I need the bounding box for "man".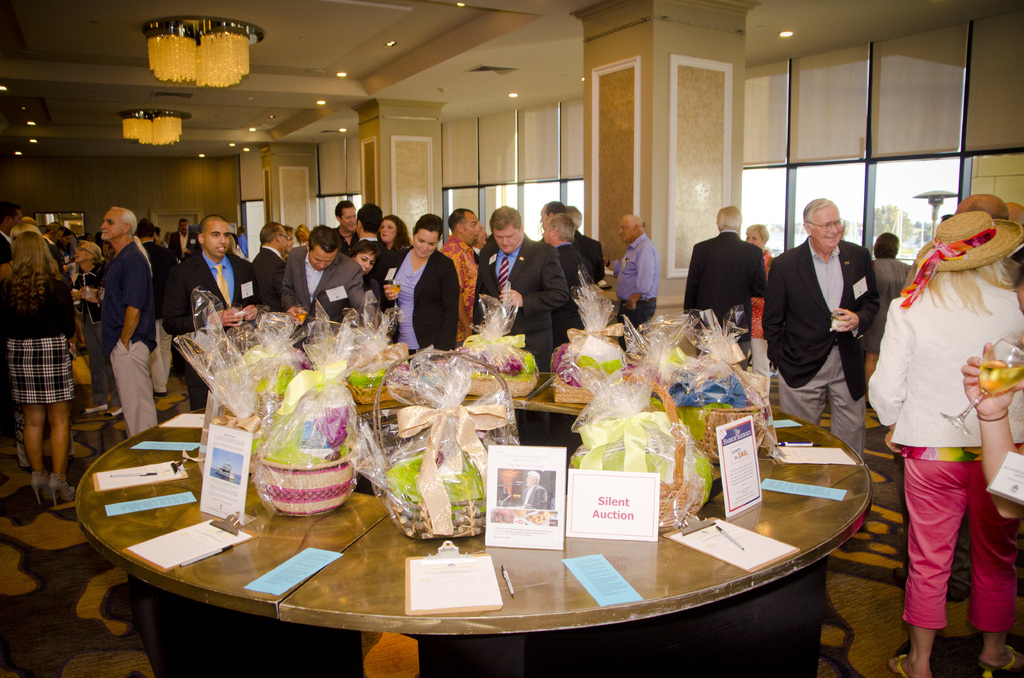
Here it is: bbox(37, 219, 68, 262).
